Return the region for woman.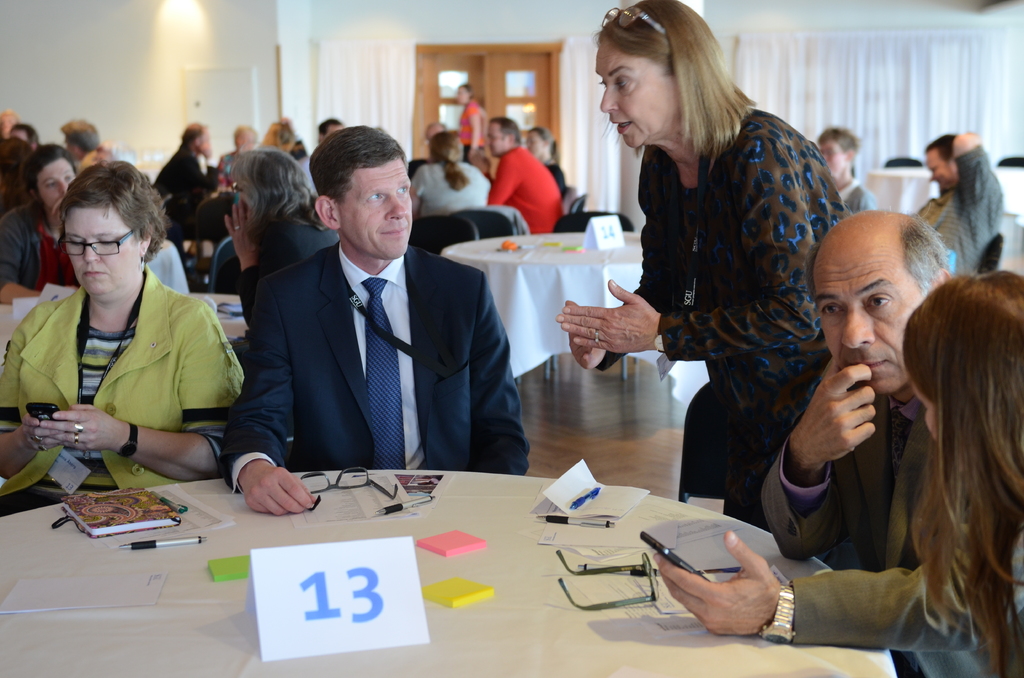
bbox=[0, 159, 246, 515].
